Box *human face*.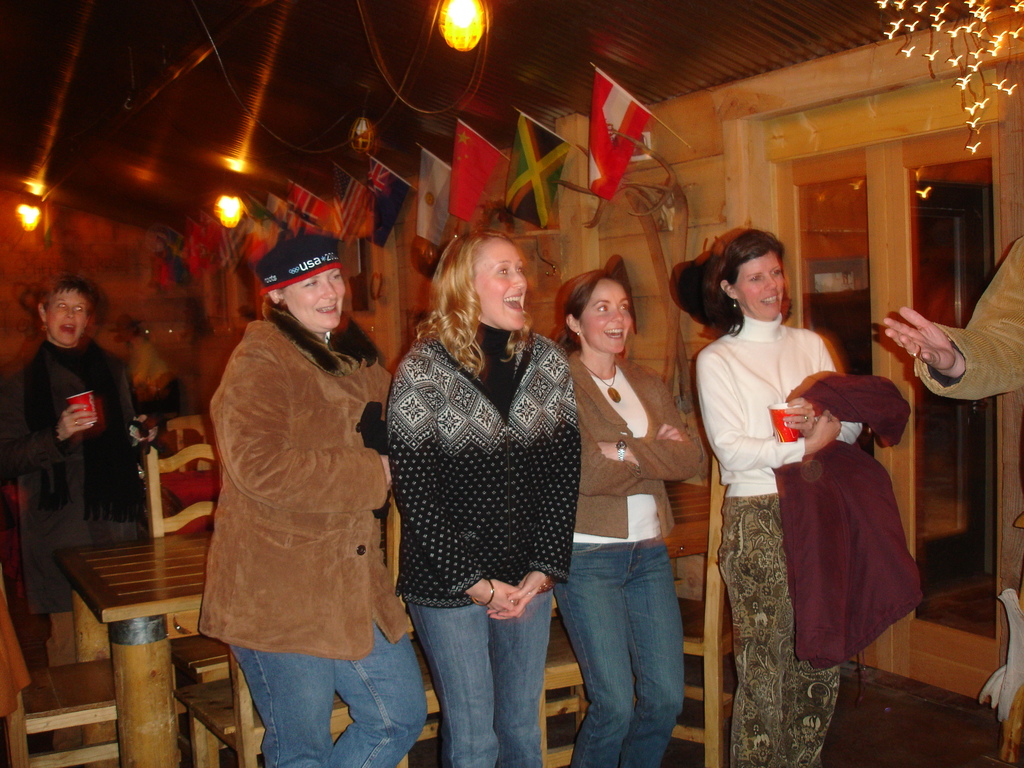
580, 280, 632, 356.
